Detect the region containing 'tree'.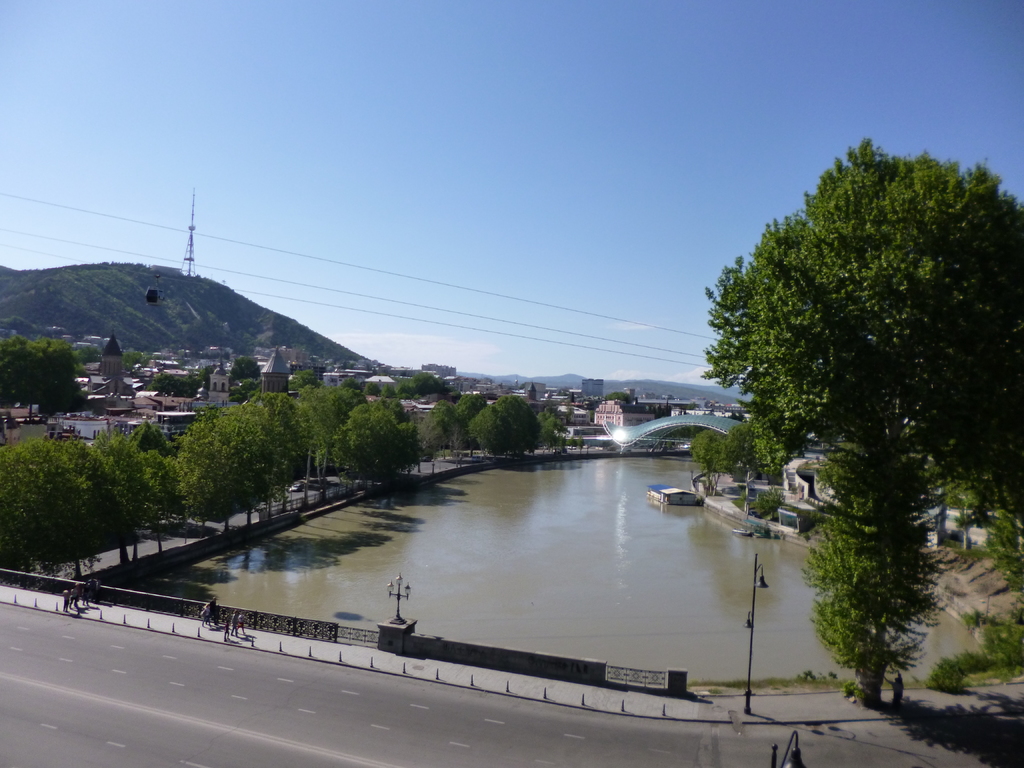
{"x1": 534, "y1": 410, "x2": 559, "y2": 451}.
